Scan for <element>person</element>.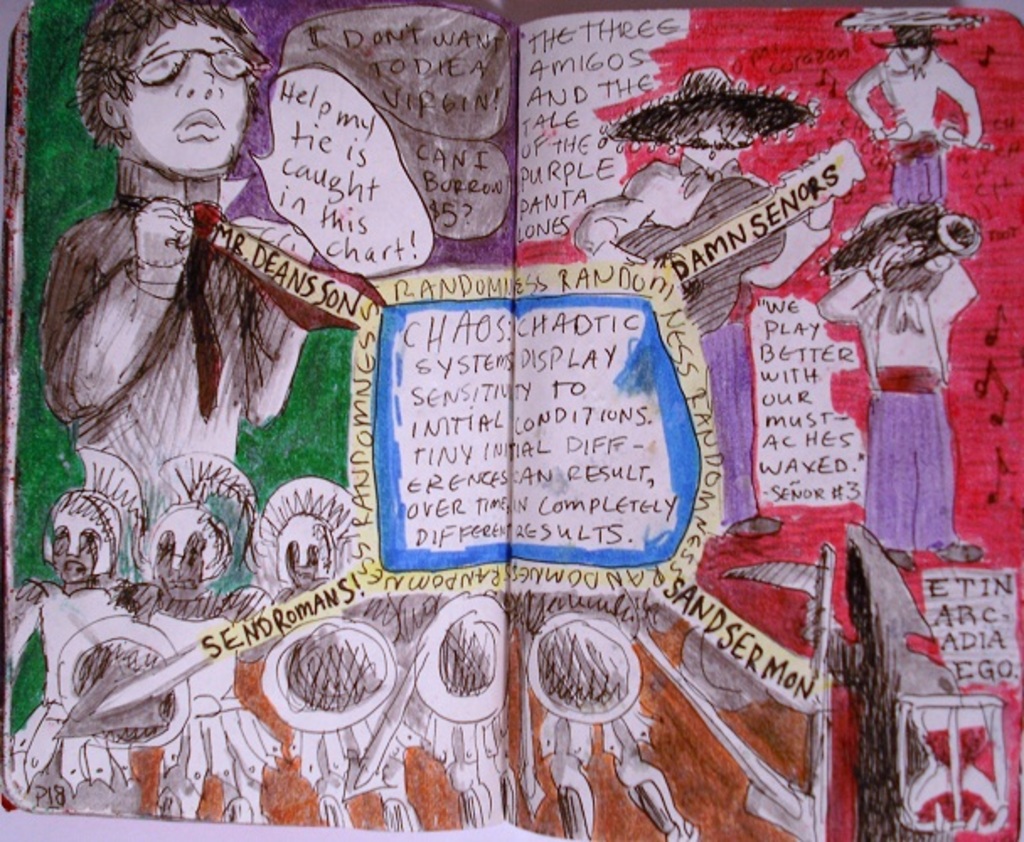
Scan result: {"left": 835, "top": 10, "right": 987, "bottom": 207}.
